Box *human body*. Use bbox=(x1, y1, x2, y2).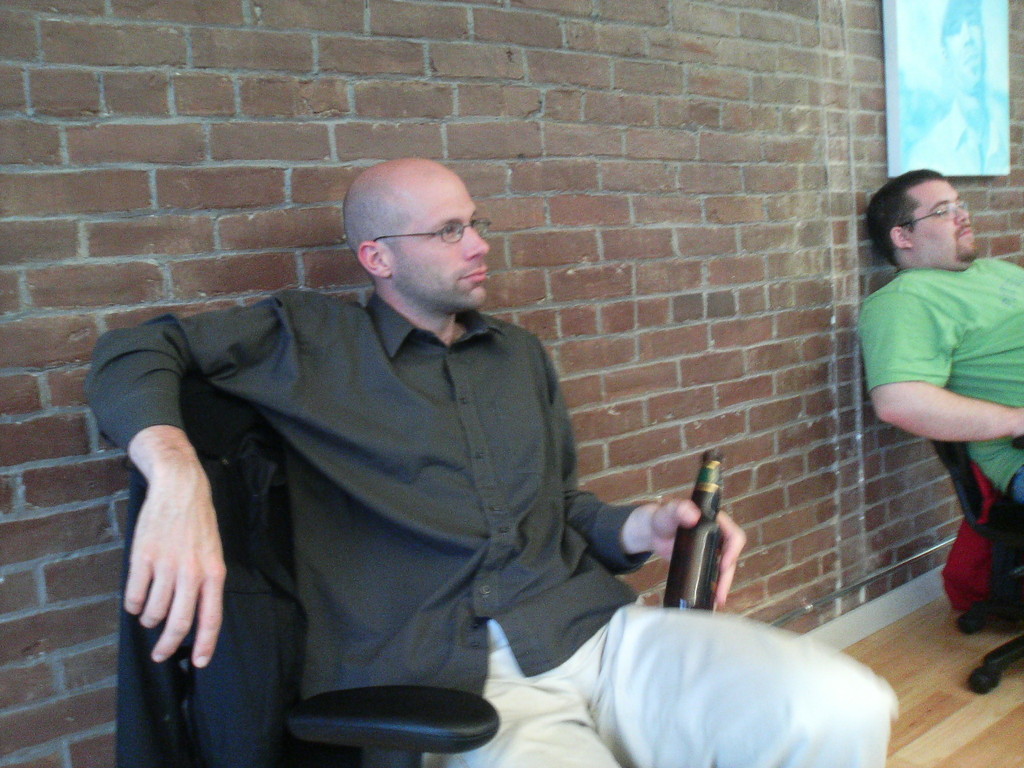
bbox=(904, 95, 1007, 173).
